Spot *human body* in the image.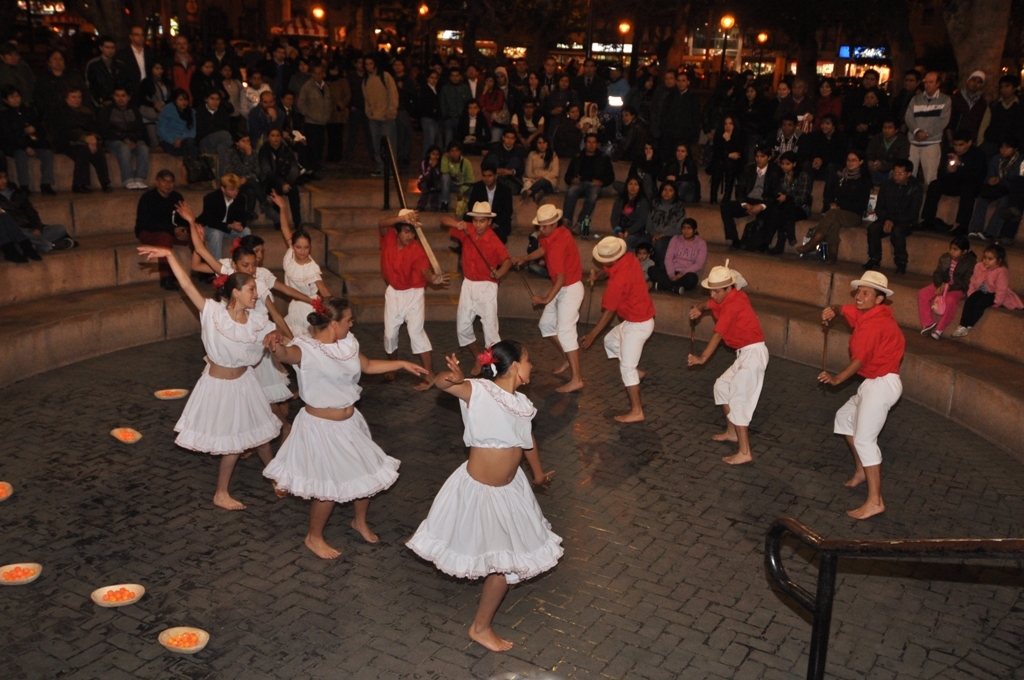
*human body* found at x1=845 y1=259 x2=926 y2=521.
